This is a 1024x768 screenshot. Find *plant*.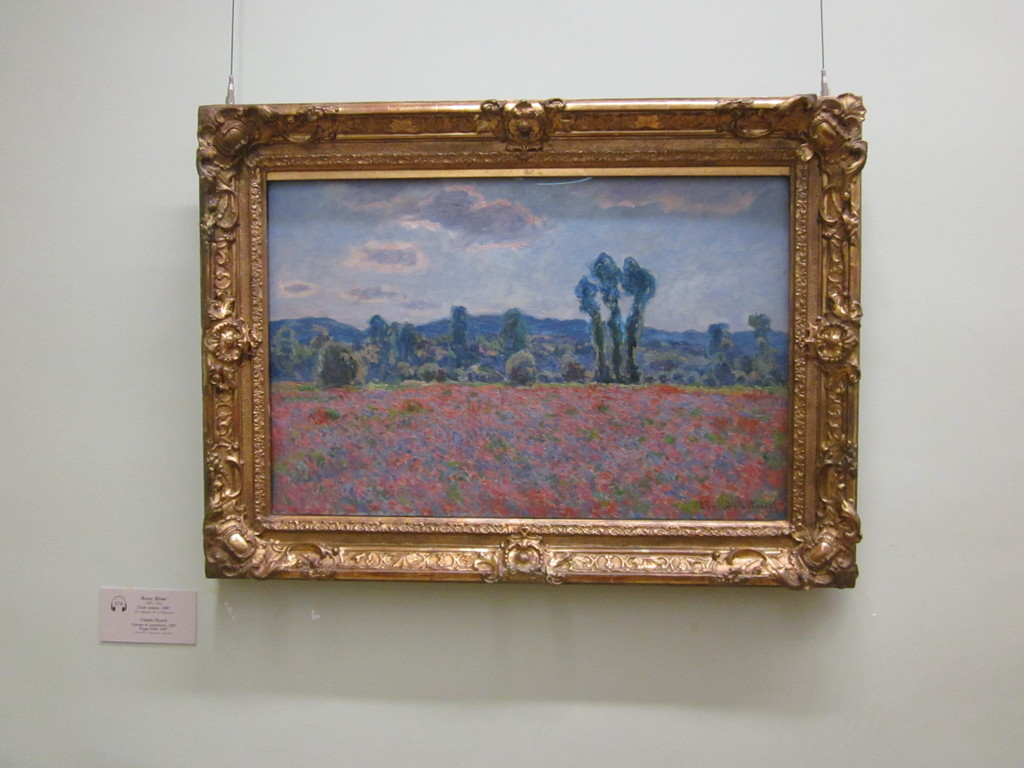
Bounding box: 318, 340, 362, 383.
